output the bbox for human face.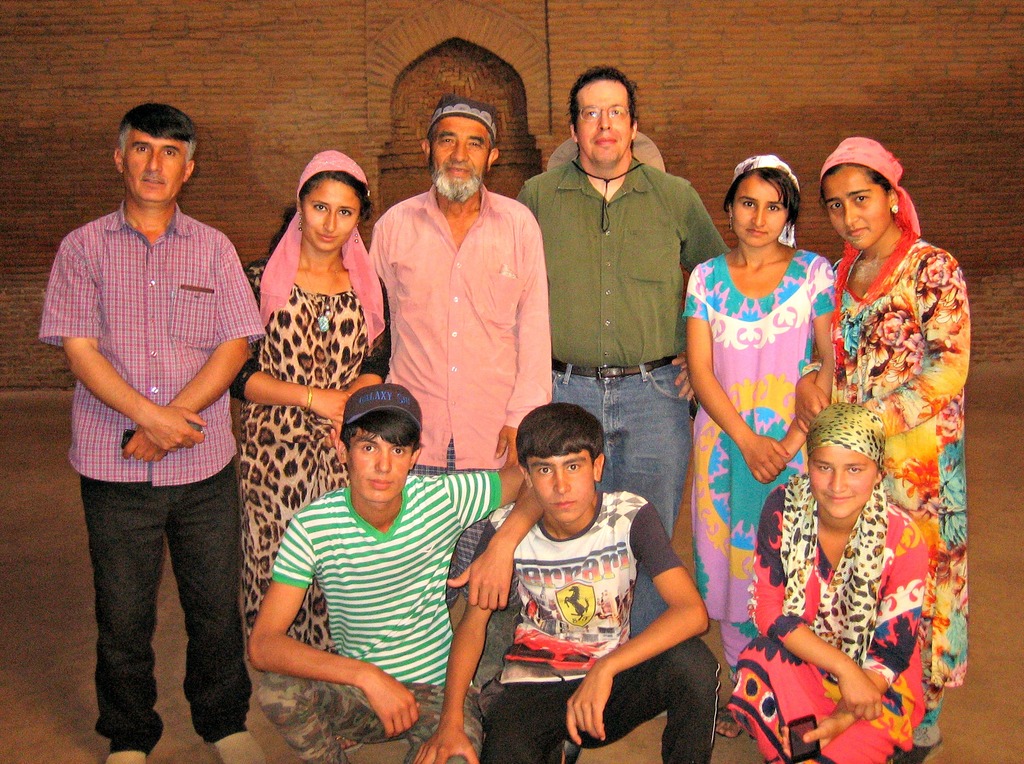
{"x1": 123, "y1": 128, "x2": 183, "y2": 204}.
